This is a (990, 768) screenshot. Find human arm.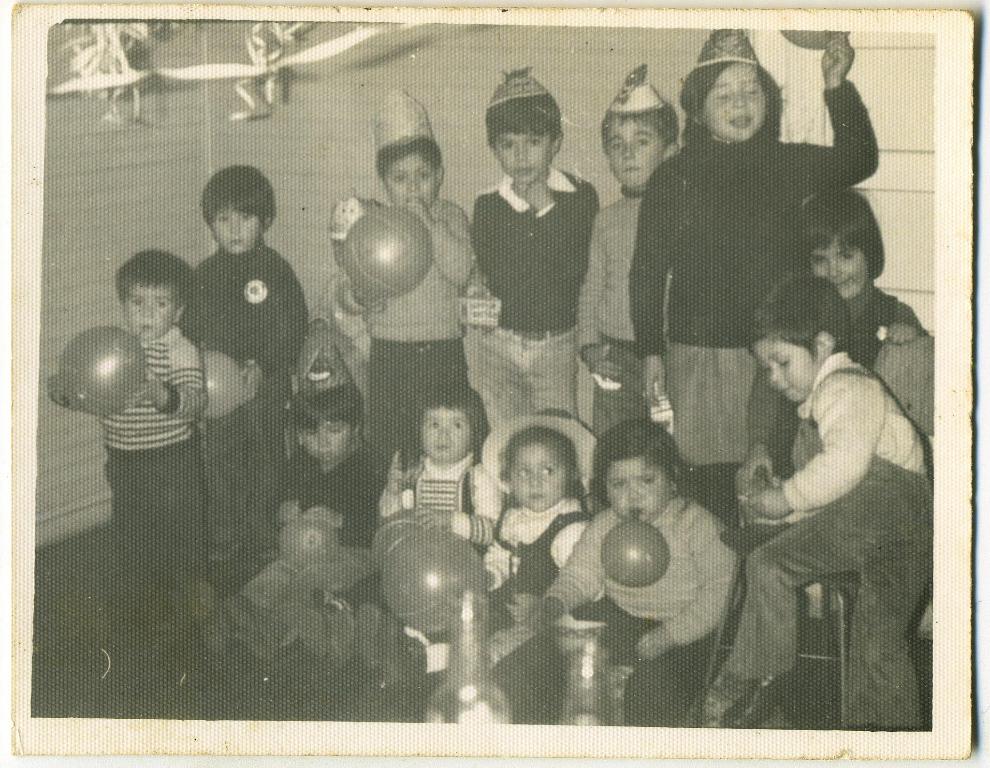
Bounding box: (541, 510, 608, 621).
